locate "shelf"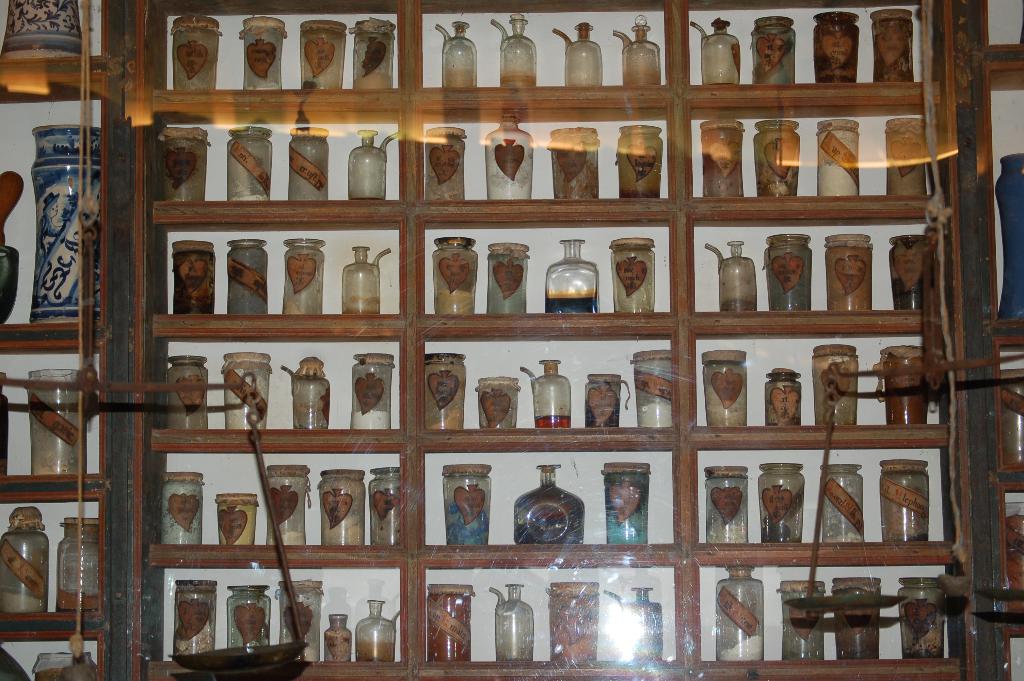
[left=0, top=107, right=115, bottom=334]
